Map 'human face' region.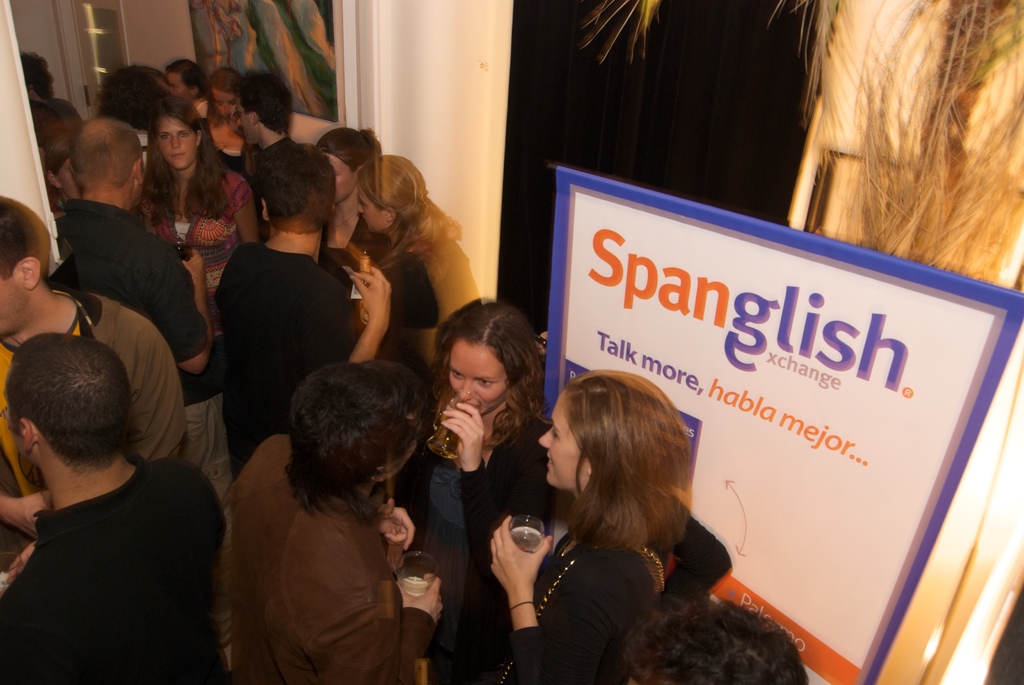
Mapped to (x1=356, y1=195, x2=384, y2=231).
